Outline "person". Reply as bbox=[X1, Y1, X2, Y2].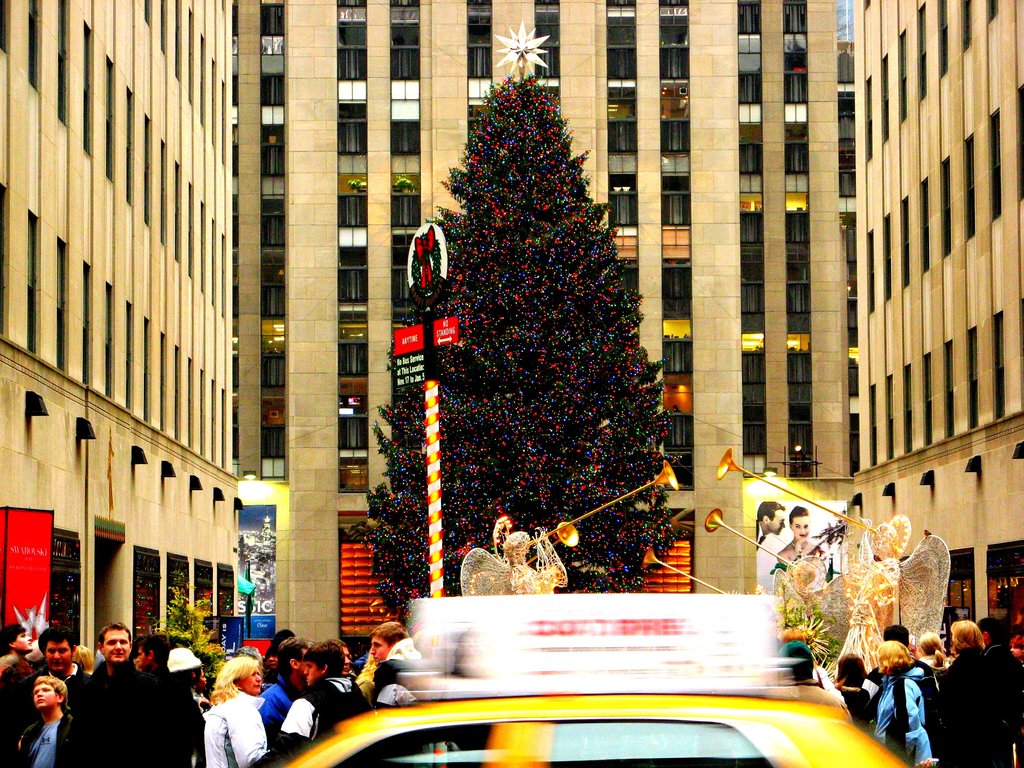
bbox=[750, 499, 790, 548].
